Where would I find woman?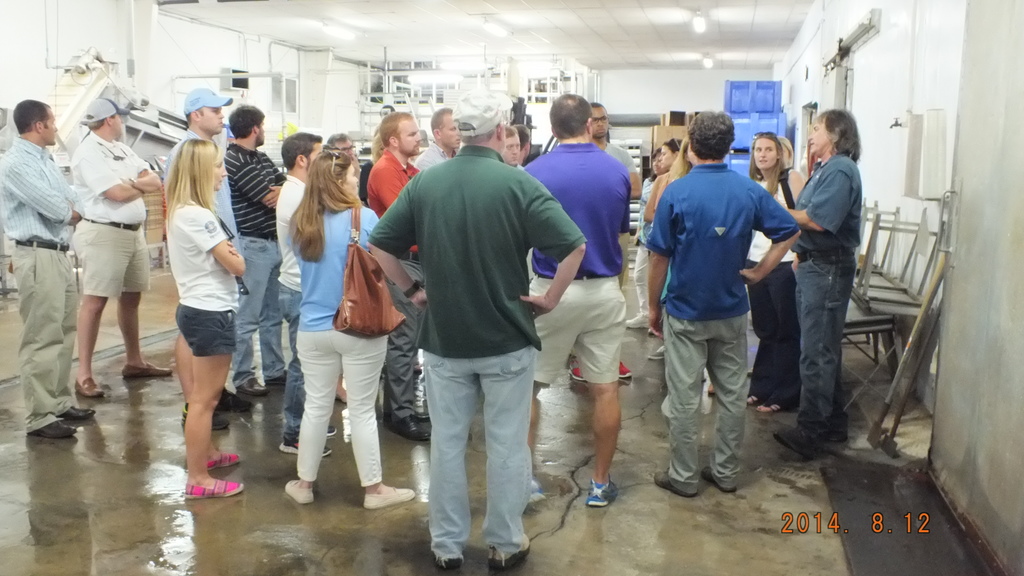
At x1=143, y1=118, x2=248, y2=488.
